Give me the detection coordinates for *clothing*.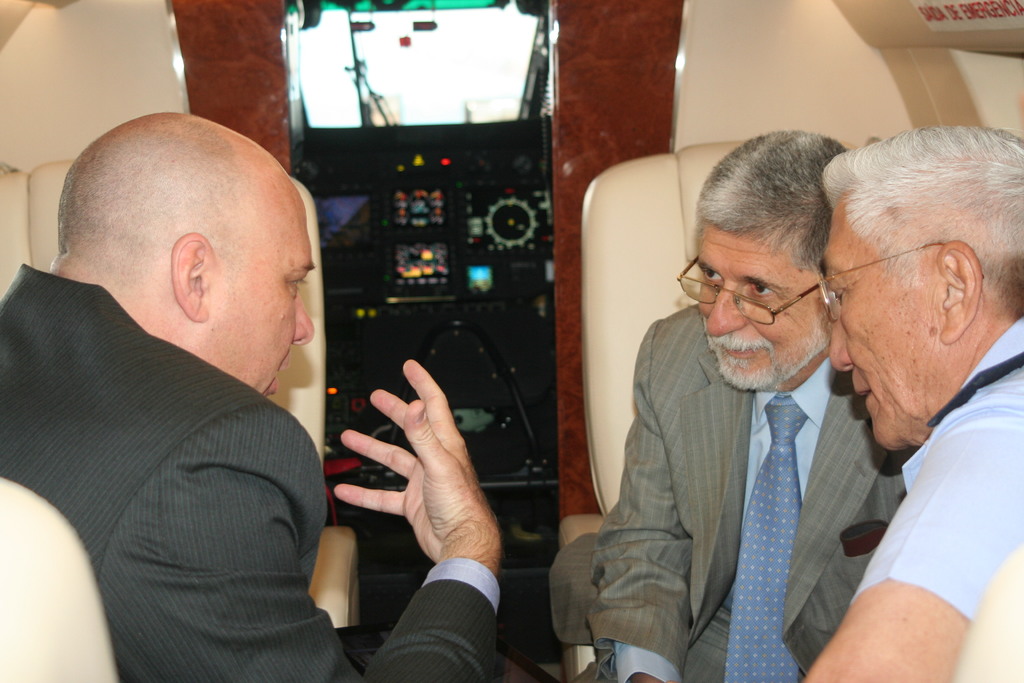
(0,269,502,682).
